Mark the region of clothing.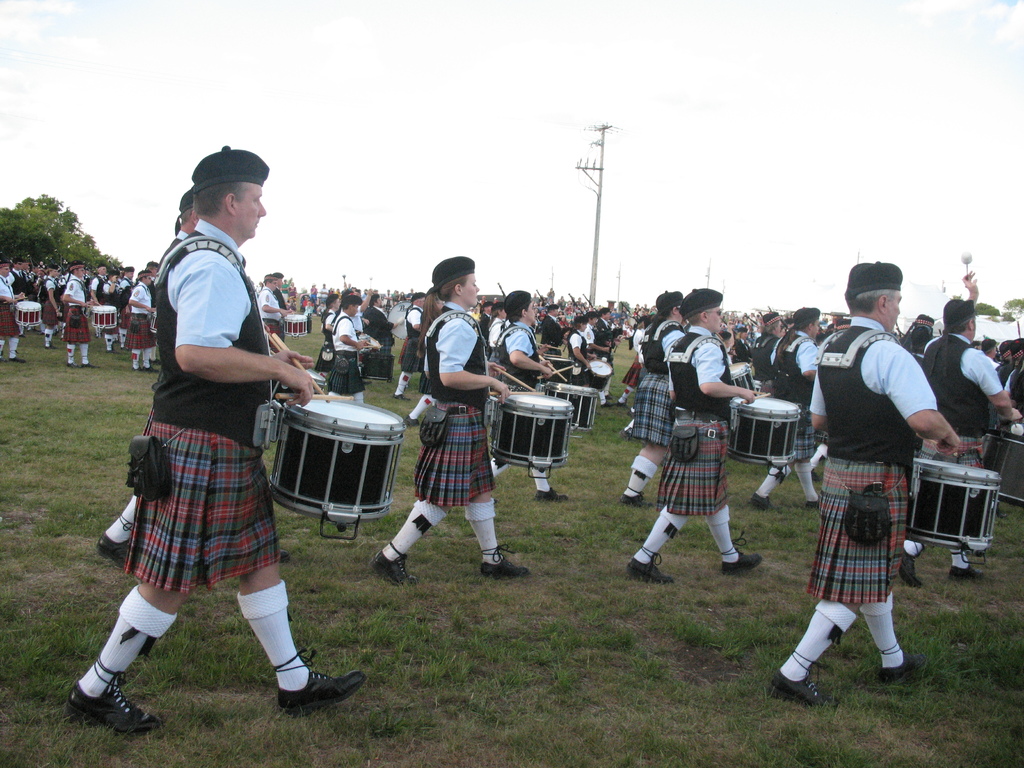
Region: {"left": 361, "top": 303, "right": 396, "bottom": 352}.
